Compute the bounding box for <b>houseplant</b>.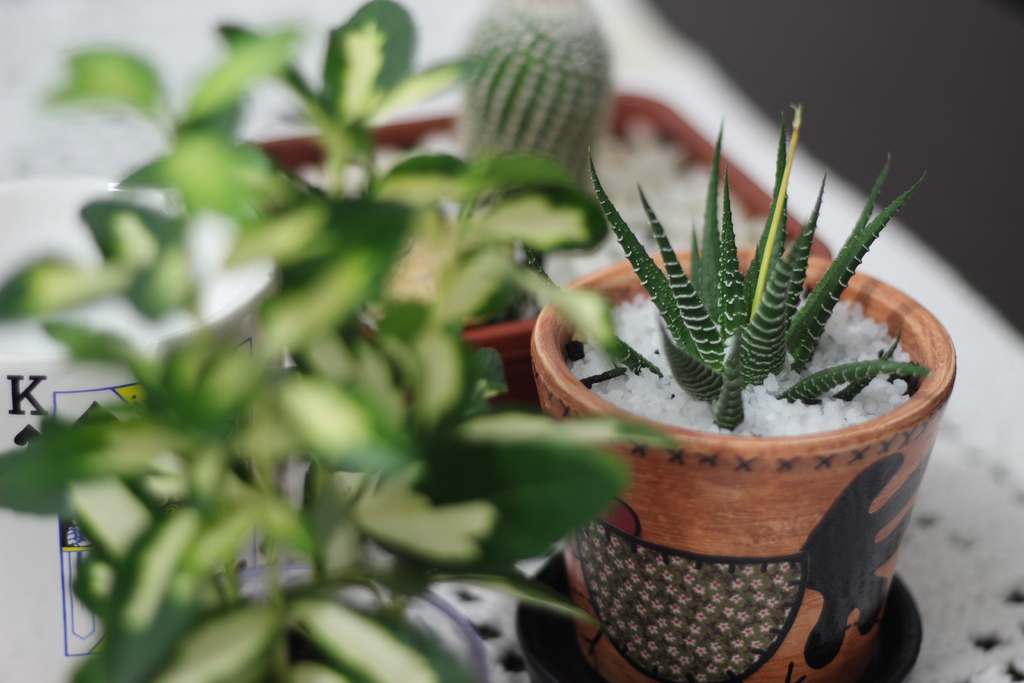
x1=0, y1=15, x2=682, y2=682.
